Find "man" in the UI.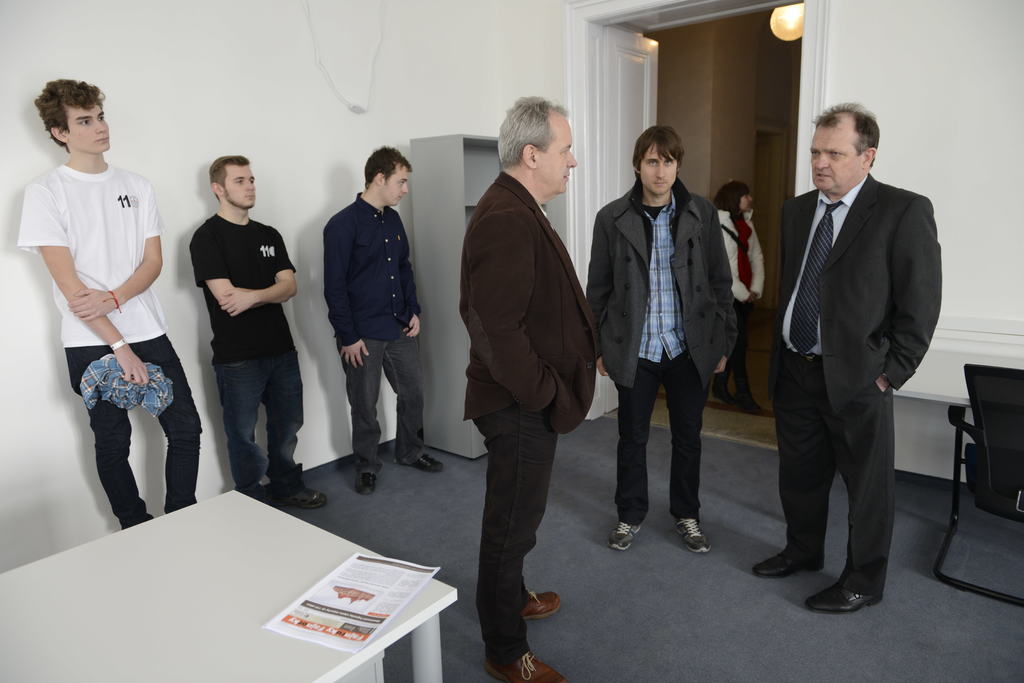
UI element at (459,96,600,682).
